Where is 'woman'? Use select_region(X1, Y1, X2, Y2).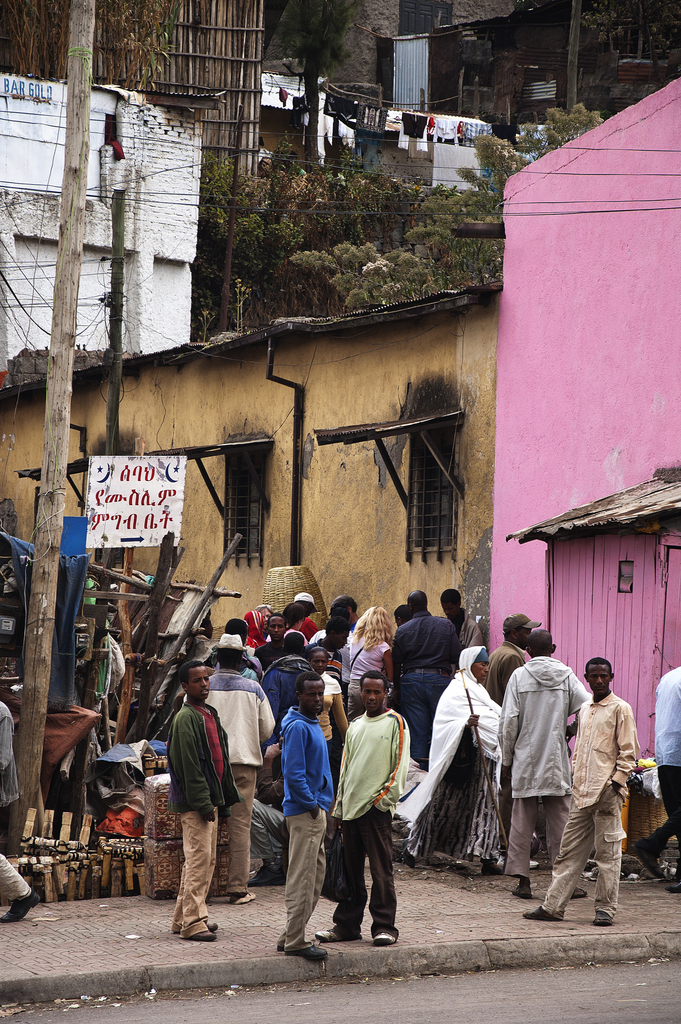
select_region(286, 602, 307, 643).
